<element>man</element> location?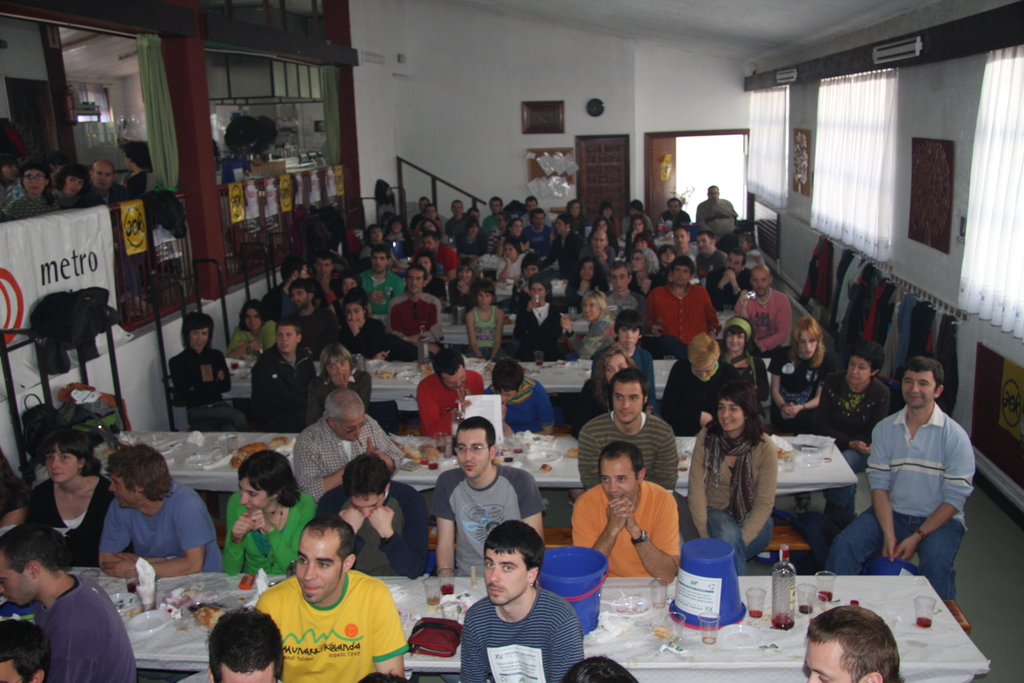
region(735, 265, 791, 353)
